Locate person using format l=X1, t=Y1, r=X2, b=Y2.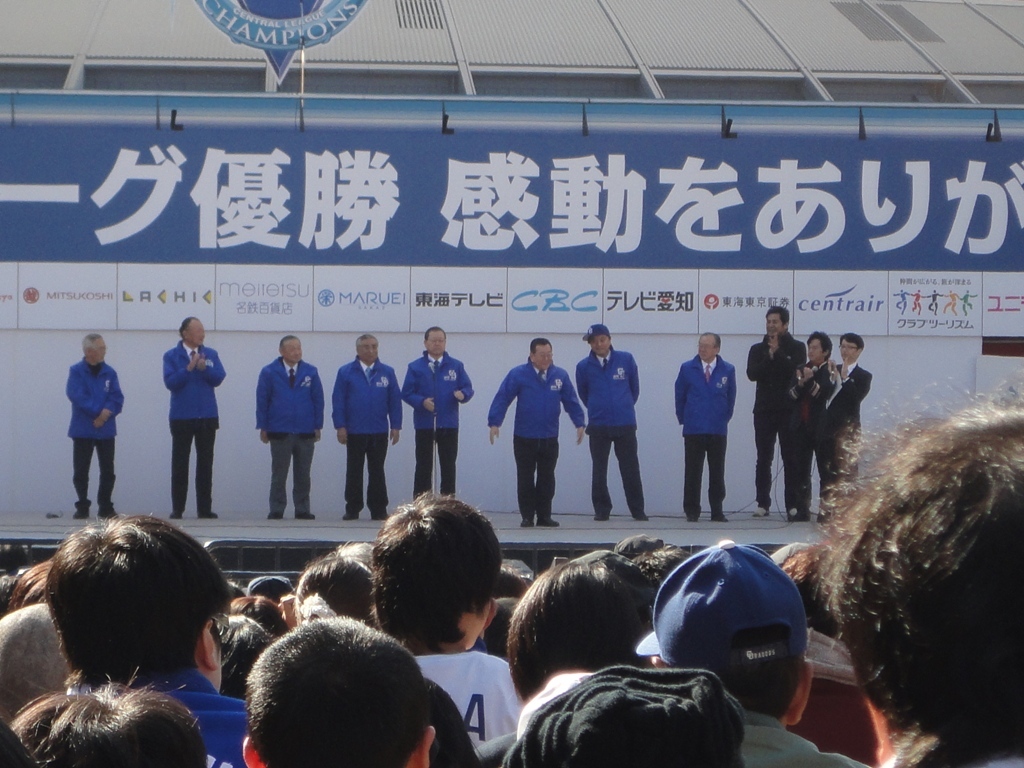
l=242, t=571, r=303, b=633.
